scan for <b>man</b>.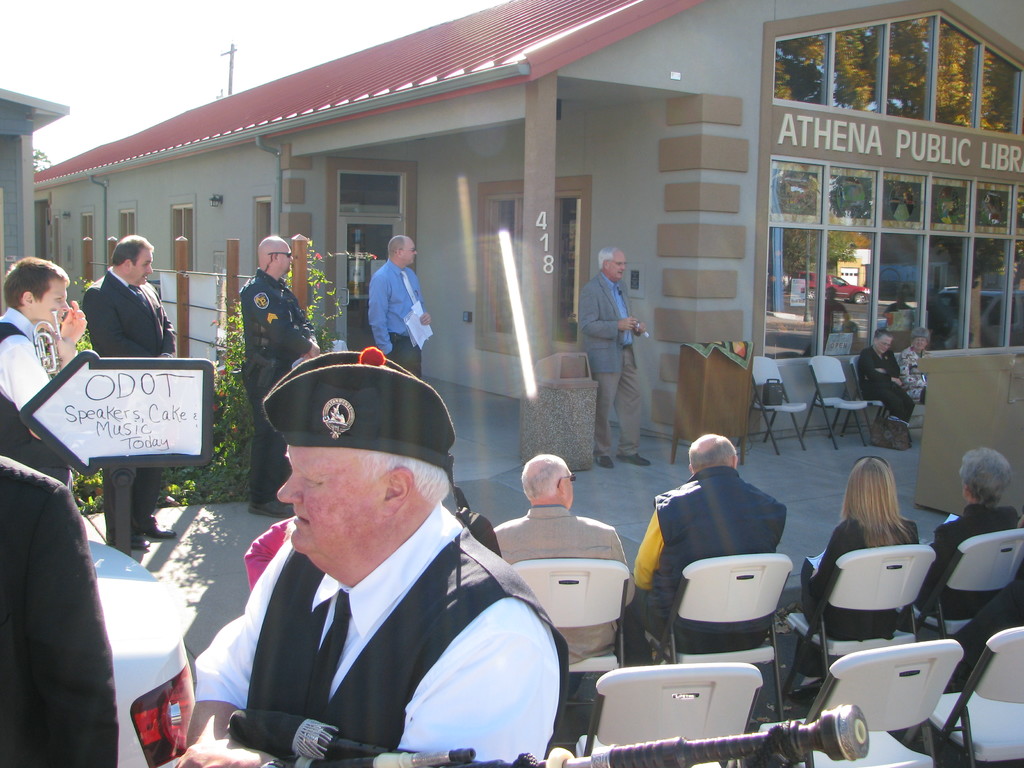
Scan result: region(492, 451, 628, 712).
